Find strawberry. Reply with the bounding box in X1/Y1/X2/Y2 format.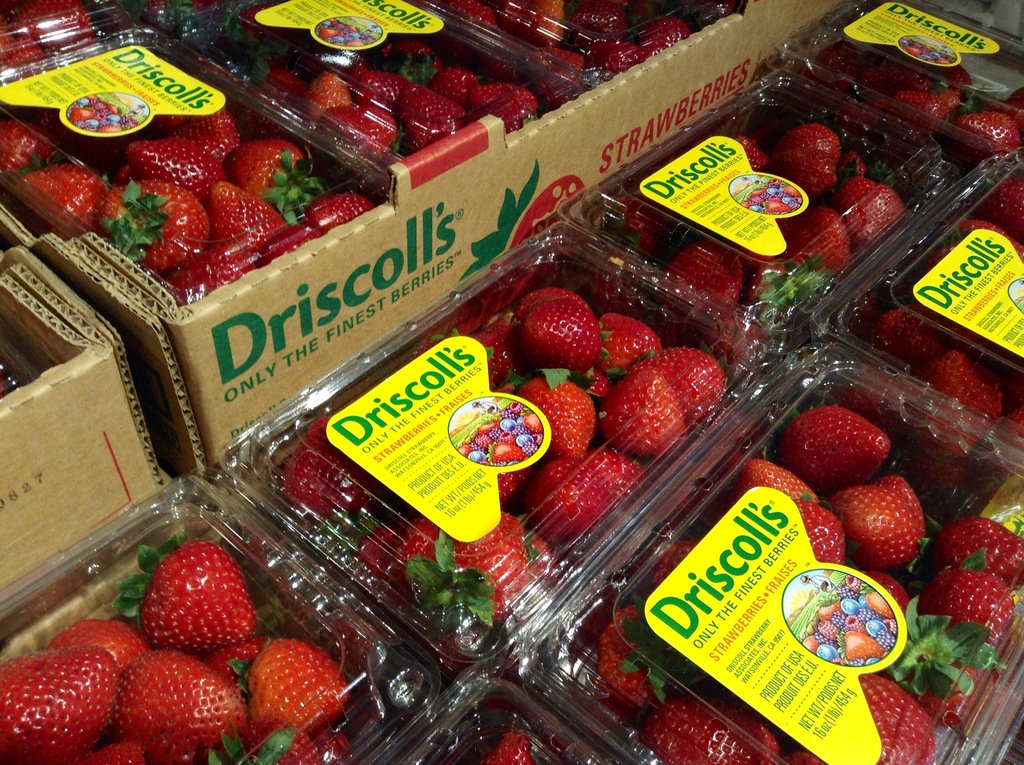
478/729/548/764.
